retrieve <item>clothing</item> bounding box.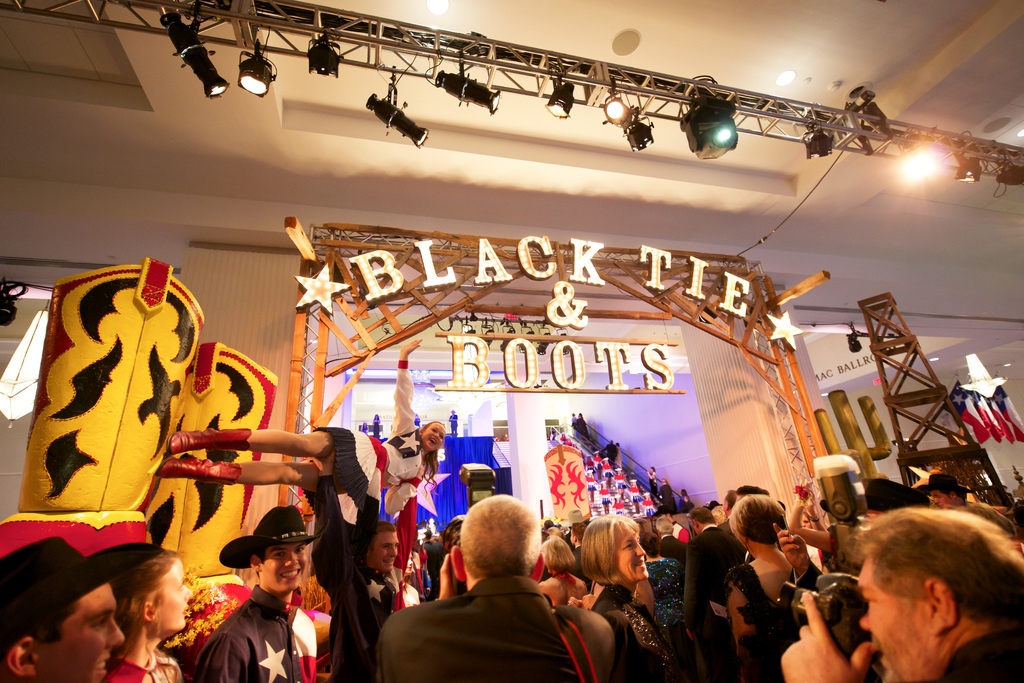
Bounding box: x1=721 y1=561 x2=794 y2=679.
